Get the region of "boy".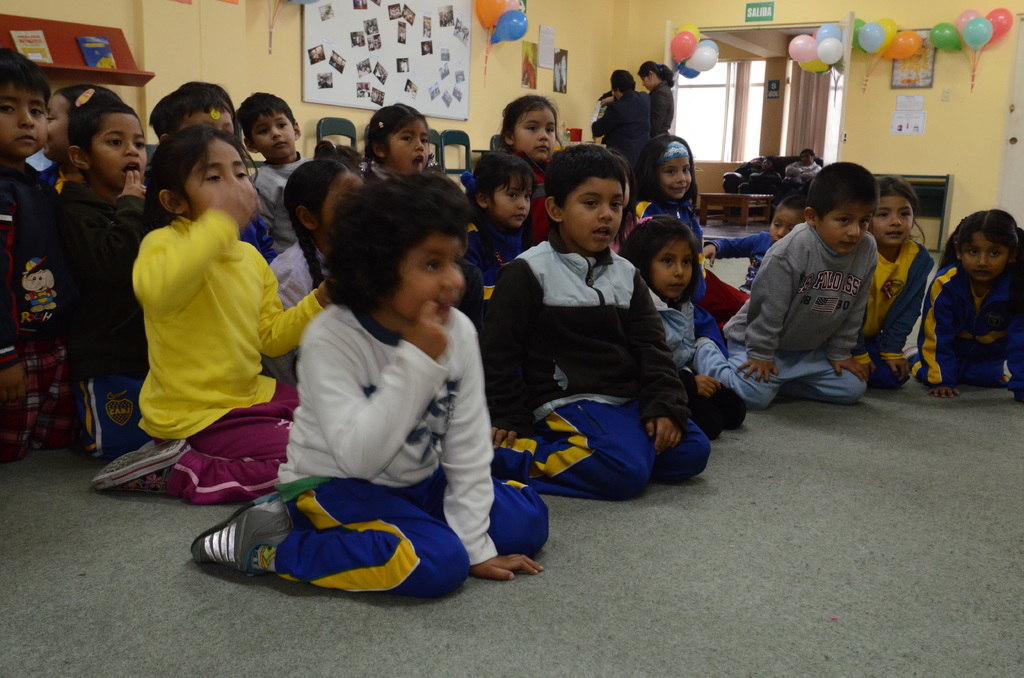
locate(0, 50, 63, 459).
